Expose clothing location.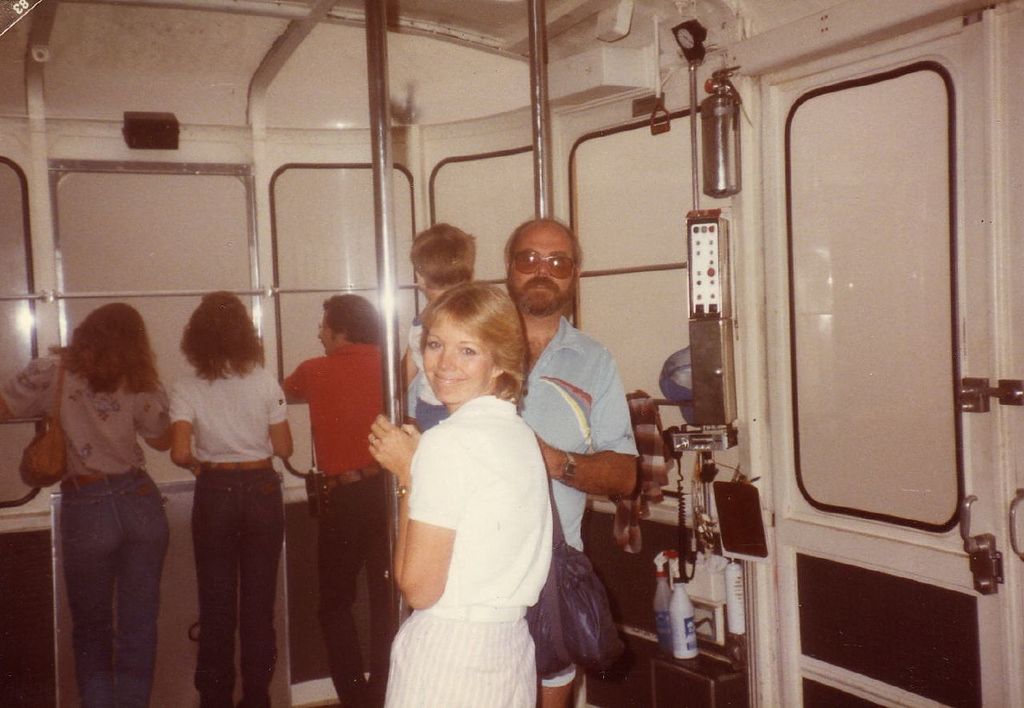
Exposed at <bbox>393, 322, 637, 686</bbox>.
